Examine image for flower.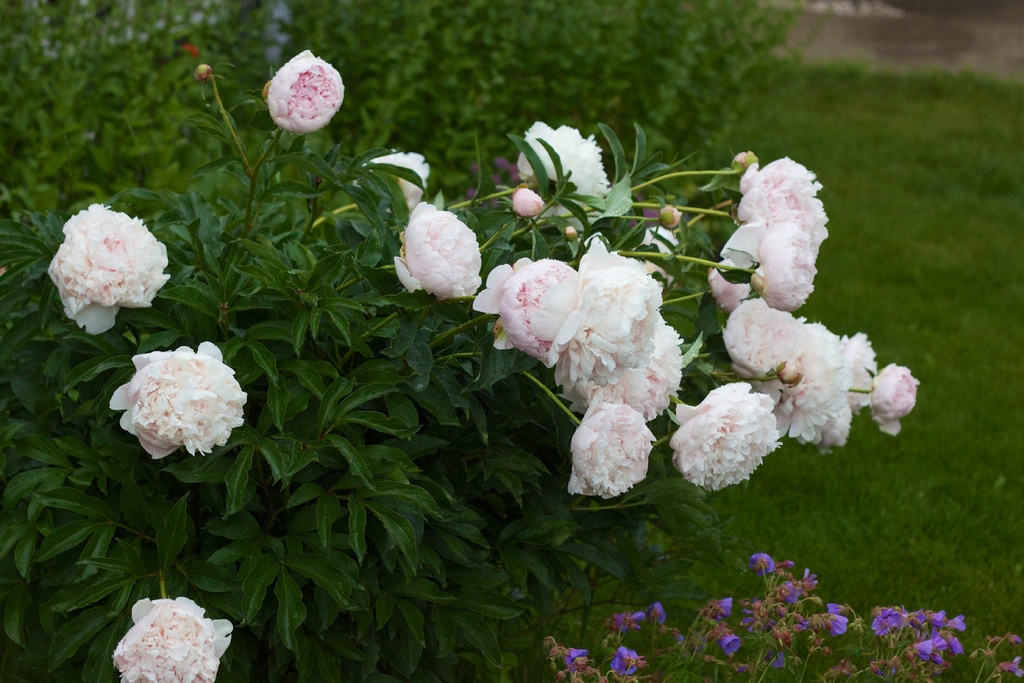
Examination result: locate(796, 564, 822, 592).
